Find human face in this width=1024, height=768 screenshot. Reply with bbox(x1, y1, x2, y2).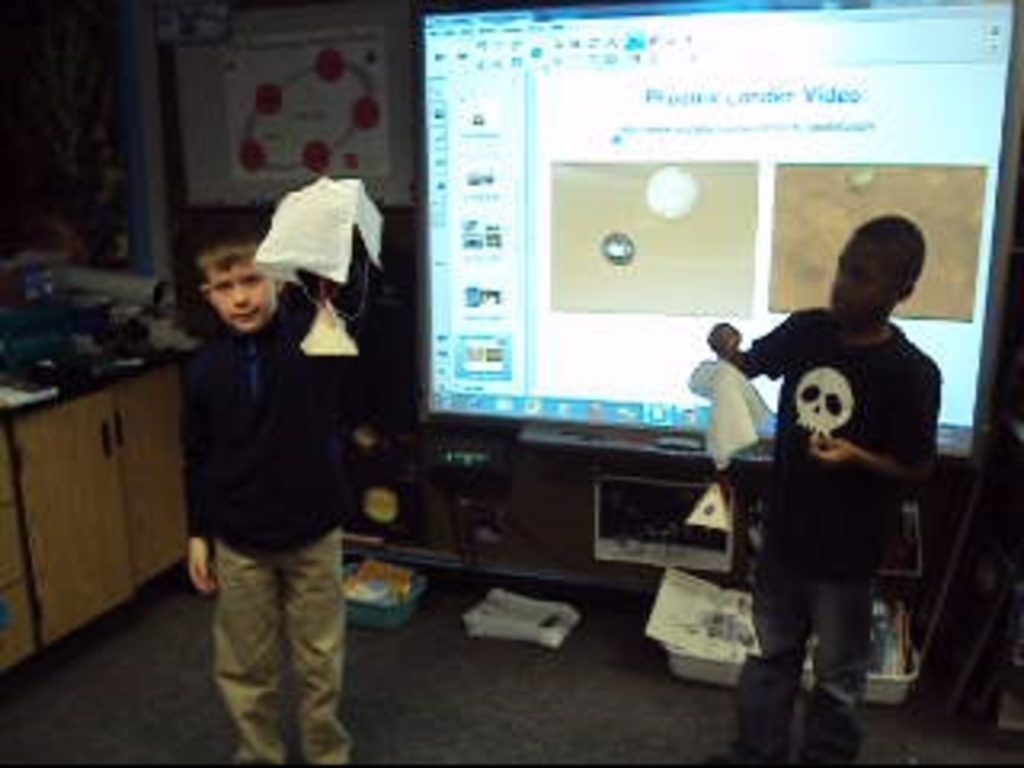
bbox(826, 230, 918, 336).
